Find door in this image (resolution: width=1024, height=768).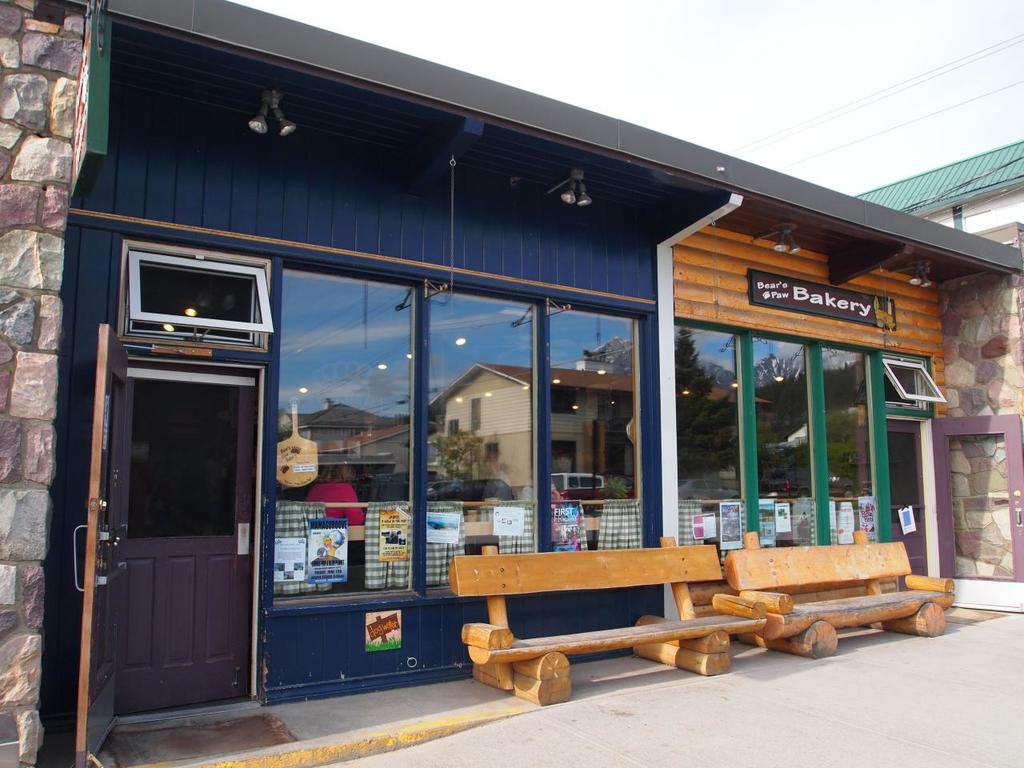
bbox(891, 410, 1023, 616).
